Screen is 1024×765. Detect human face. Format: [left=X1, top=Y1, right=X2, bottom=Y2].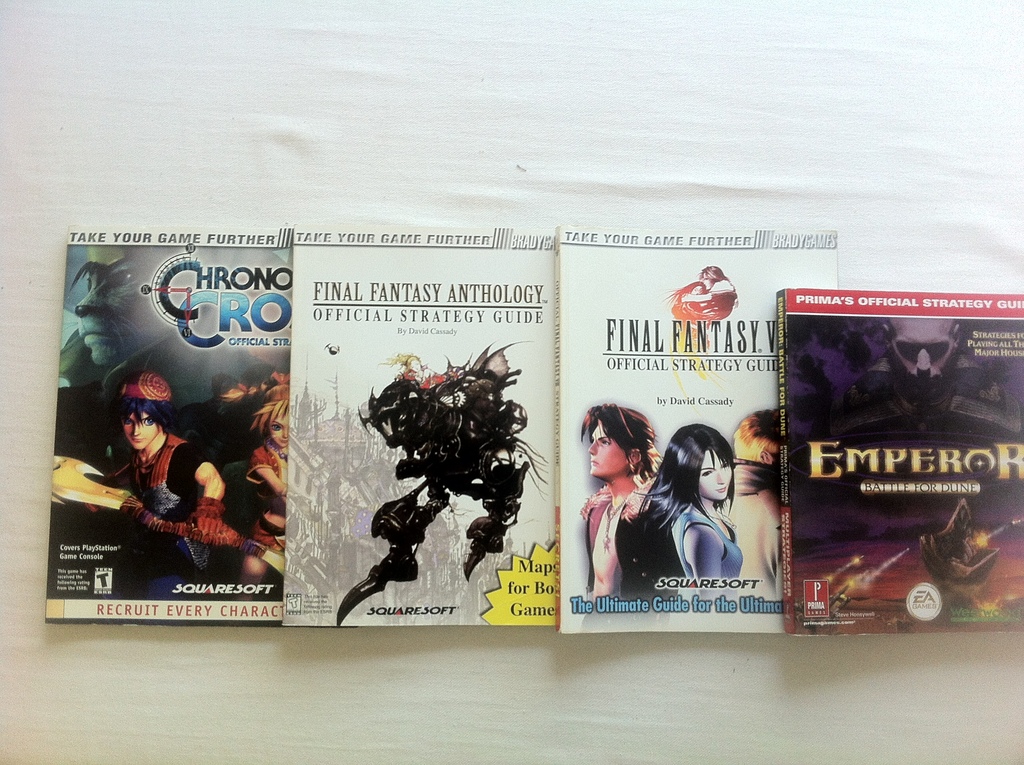
[left=264, top=407, right=289, bottom=447].
